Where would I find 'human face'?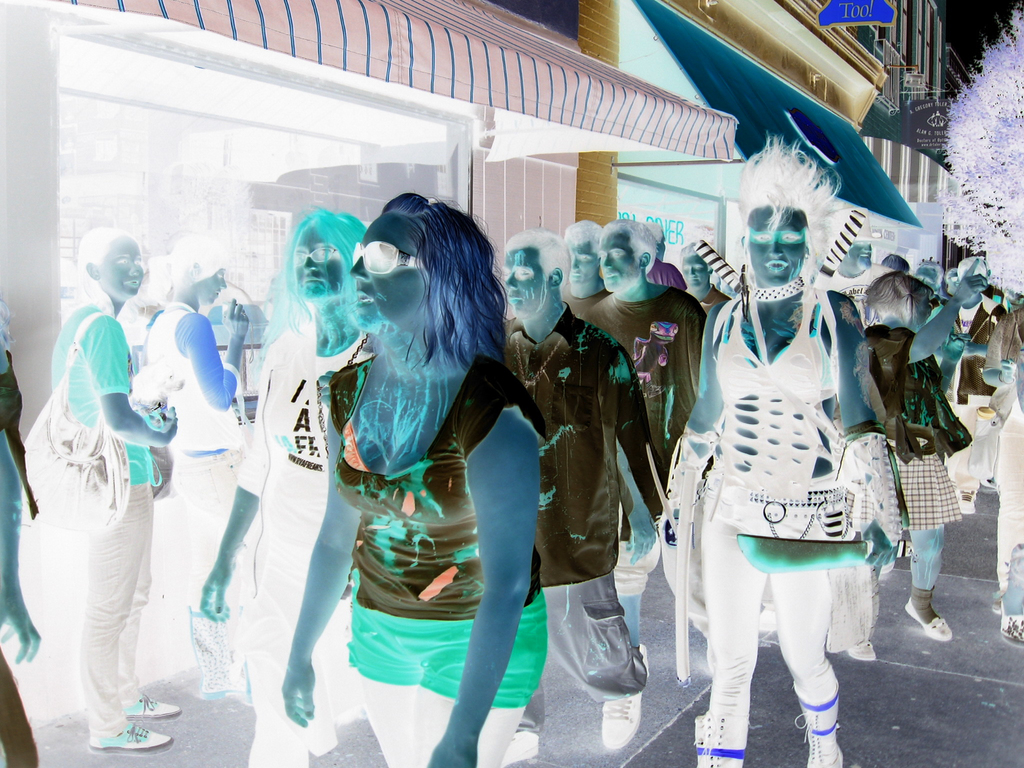
At <bbox>571, 246, 598, 285</bbox>.
